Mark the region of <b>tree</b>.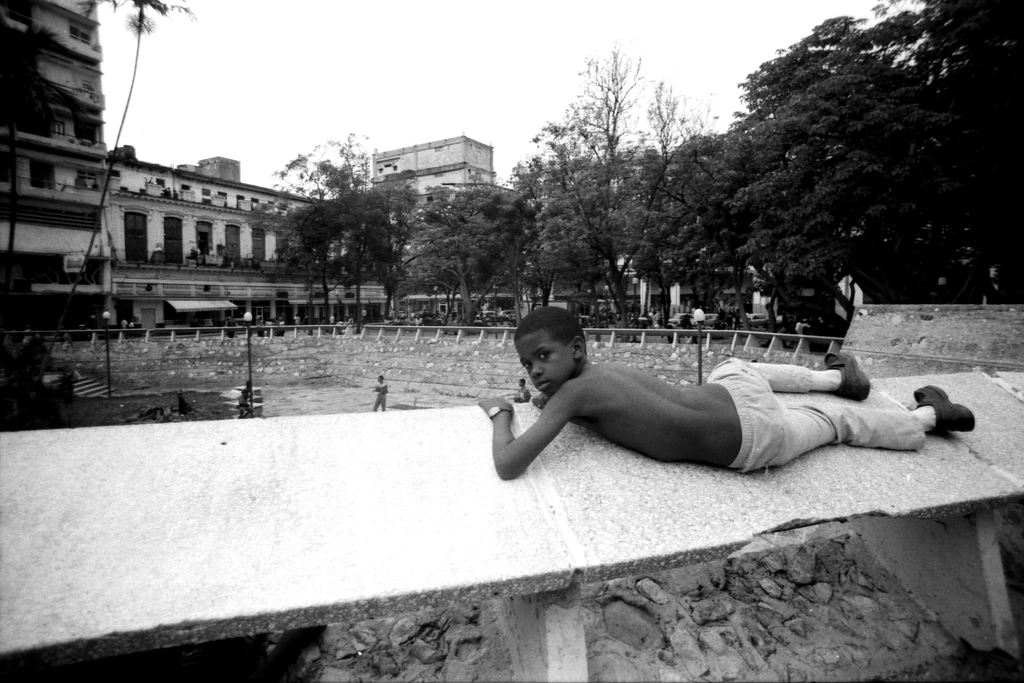
Region: bbox=(522, 39, 706, 331).
